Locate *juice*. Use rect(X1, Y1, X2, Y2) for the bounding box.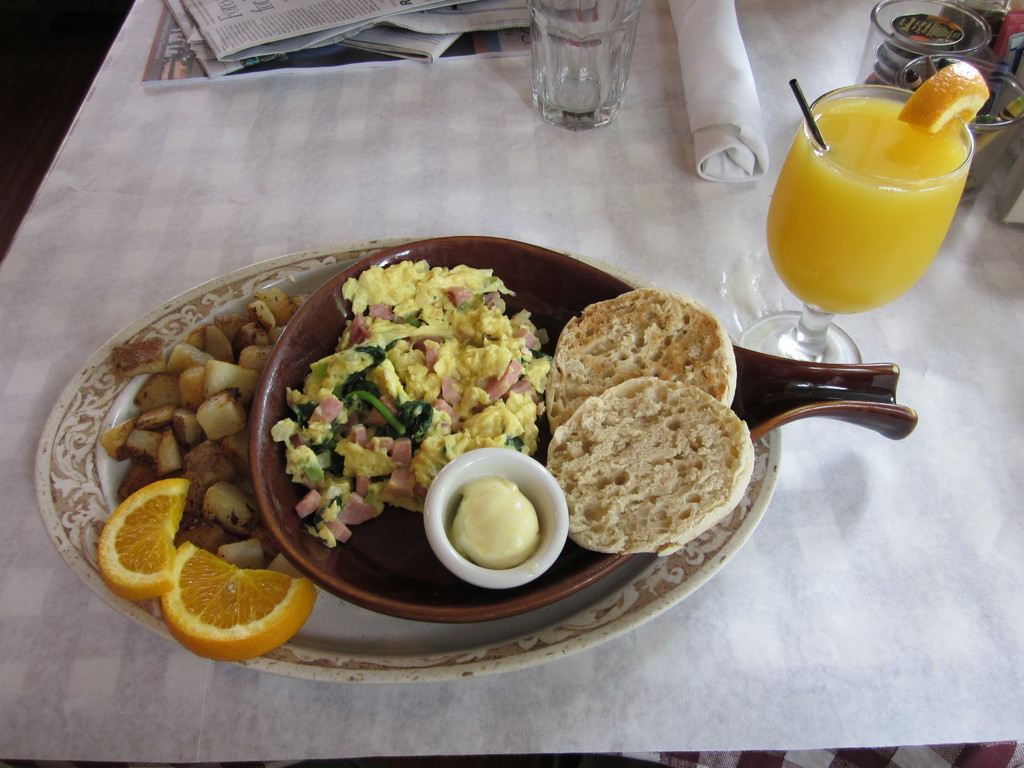
rect(753, 92, 968, 314).
